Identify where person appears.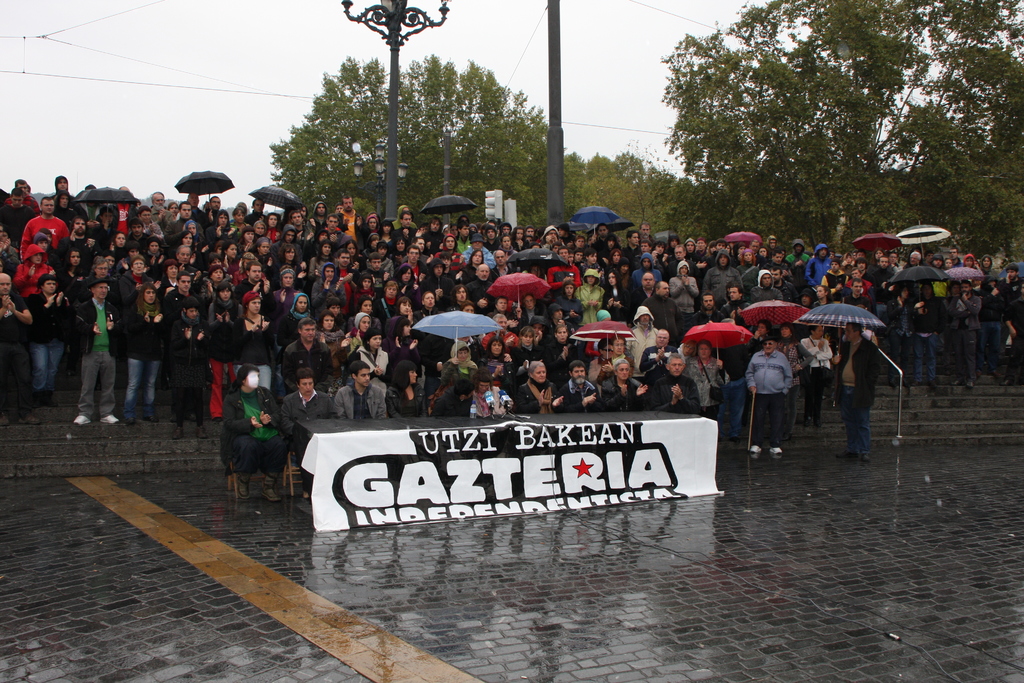
Appears at <box>563,359,595,422</box>.
